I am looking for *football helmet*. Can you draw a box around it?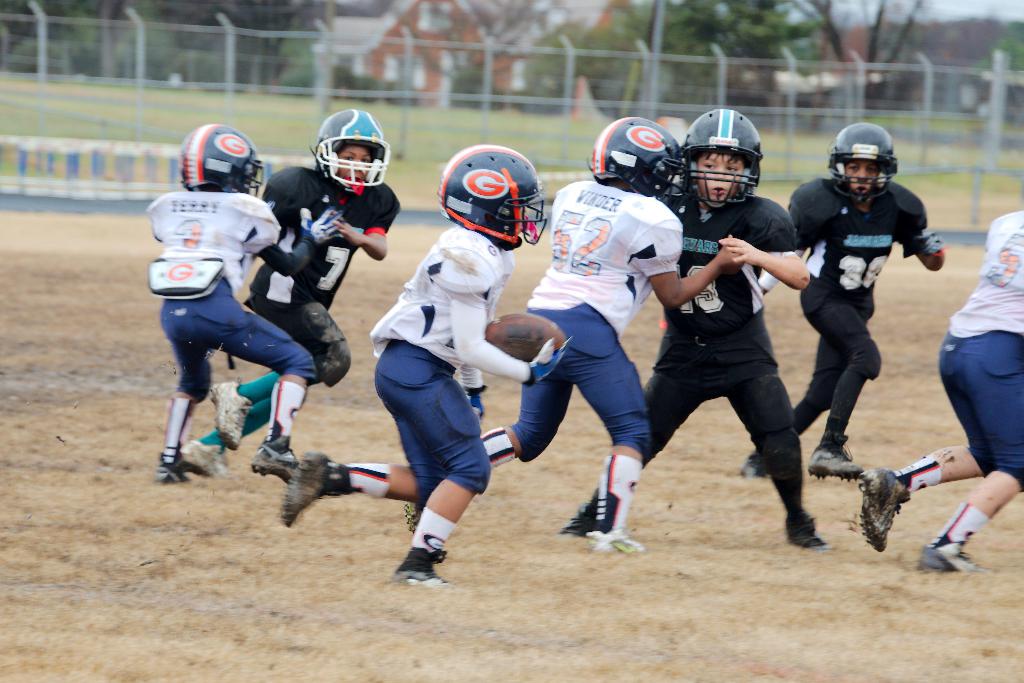
Sure, the bounding box is 817:119:908:200.
